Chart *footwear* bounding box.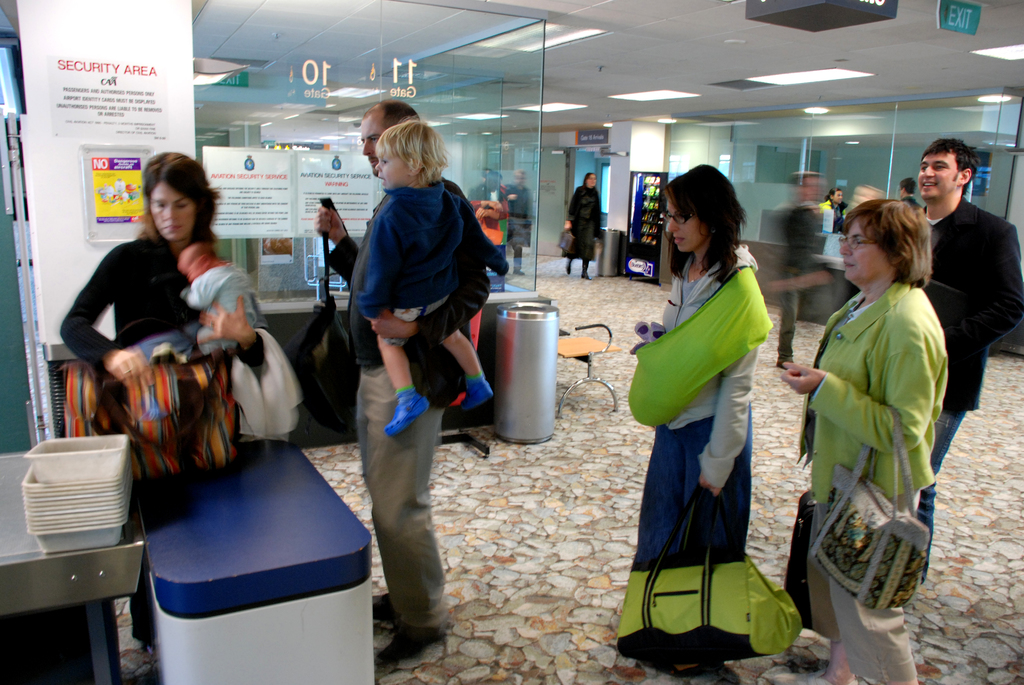
Charted: 365:592:418:628.
